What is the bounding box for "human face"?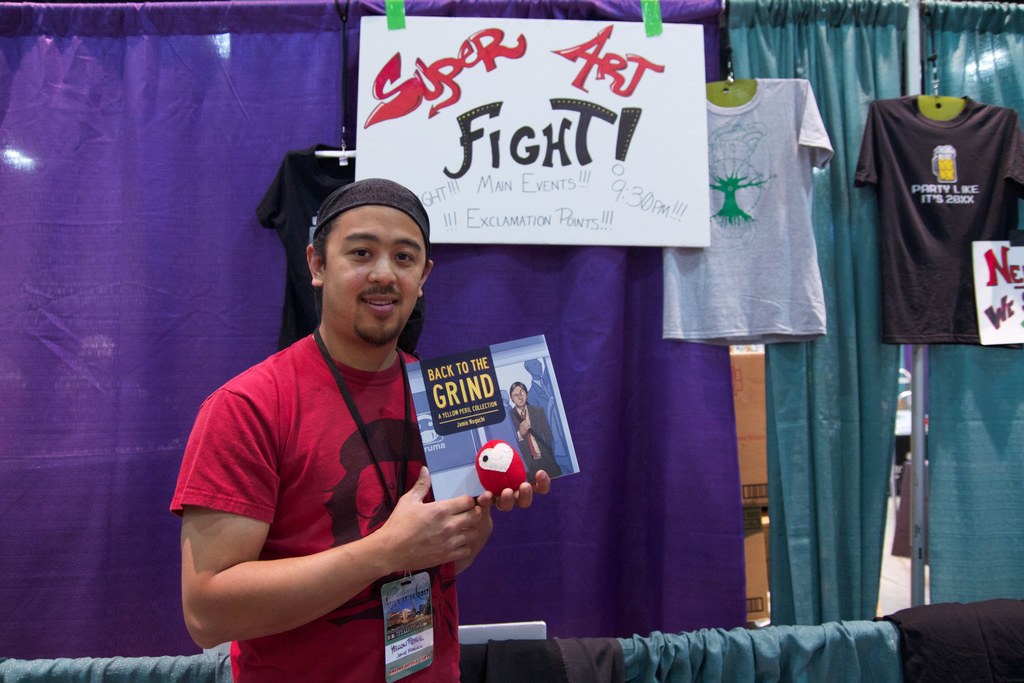
bbox=[511, 385, 528, 409].
